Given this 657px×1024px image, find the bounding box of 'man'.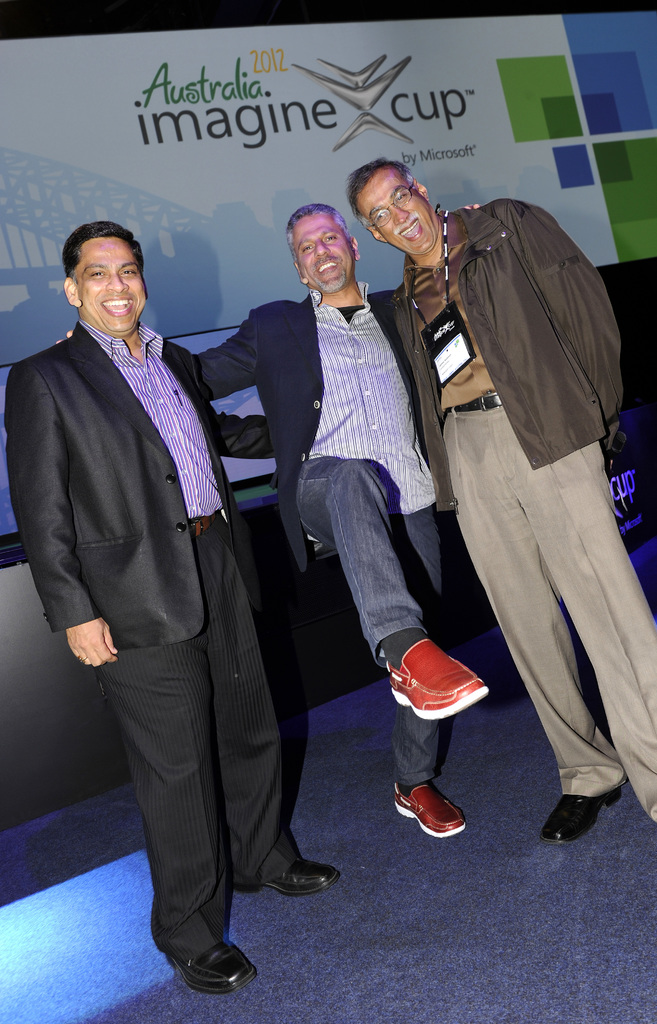
<bbox>369, 129, 634, 870</bbox>.
